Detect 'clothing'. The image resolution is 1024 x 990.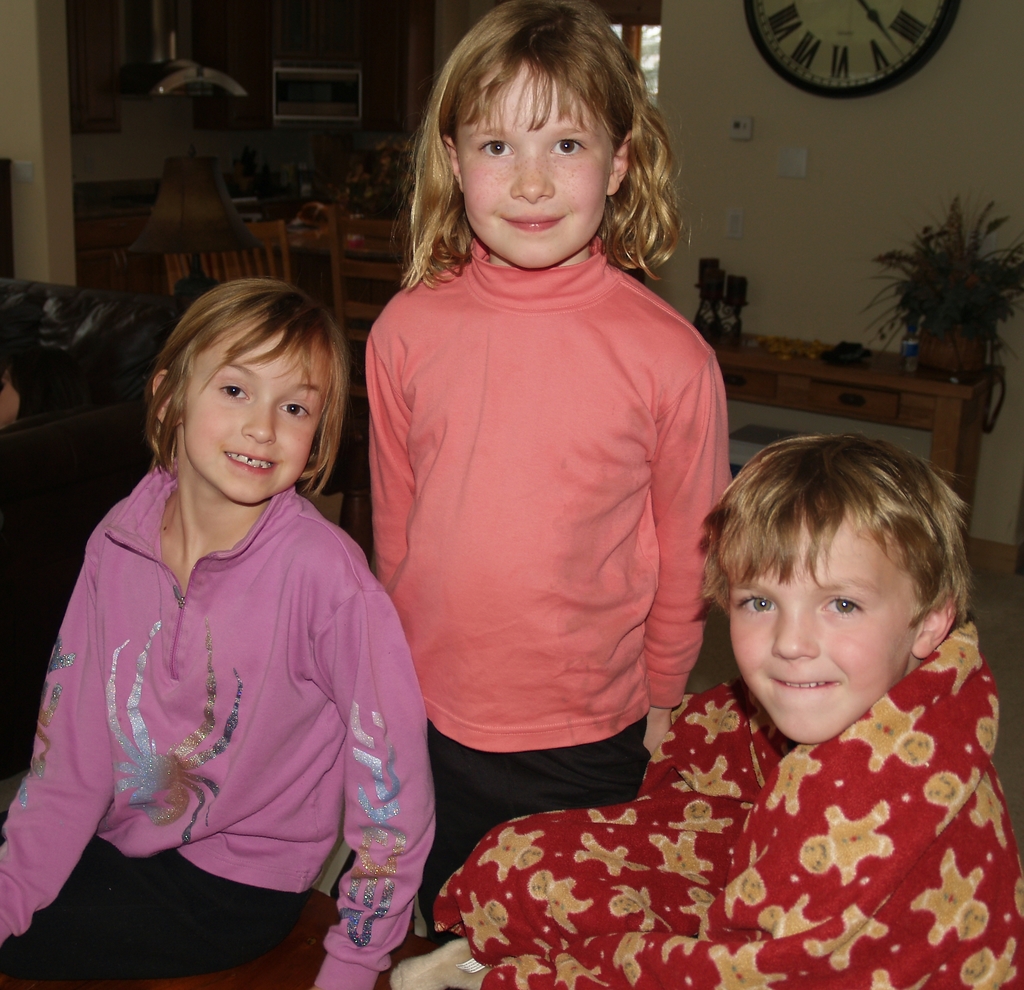
bbox=(0, 457, 432, 978).
